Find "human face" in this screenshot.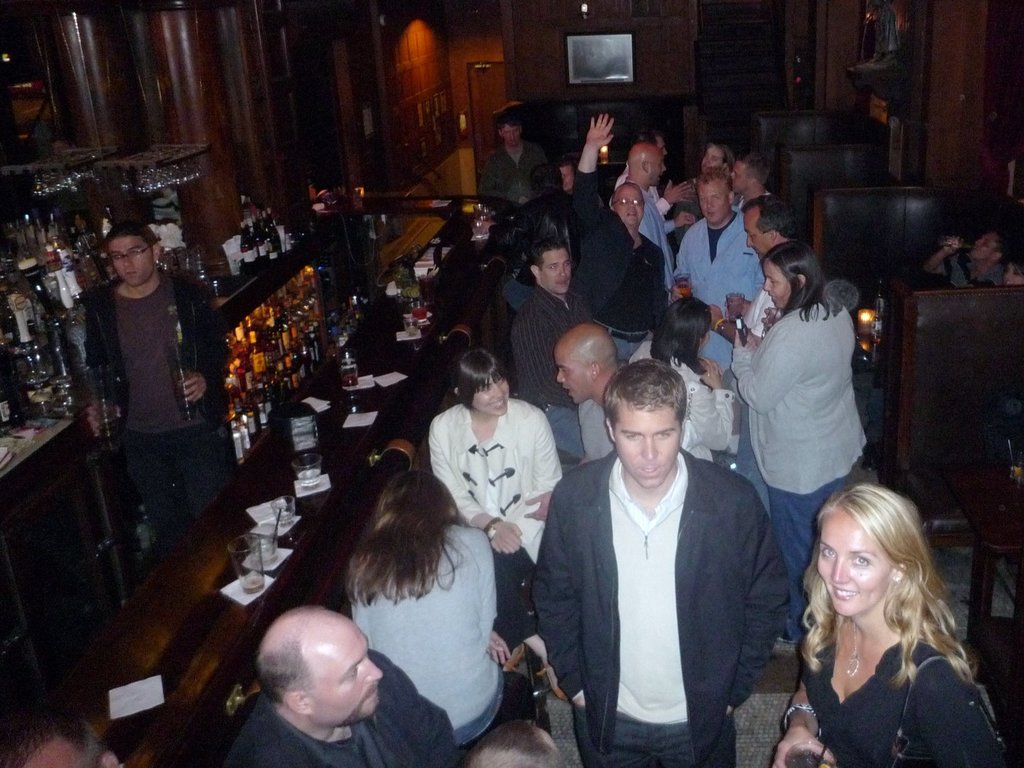
The bounding box for "human face" is x1=316, y1=623, x2=383, y2=719.
